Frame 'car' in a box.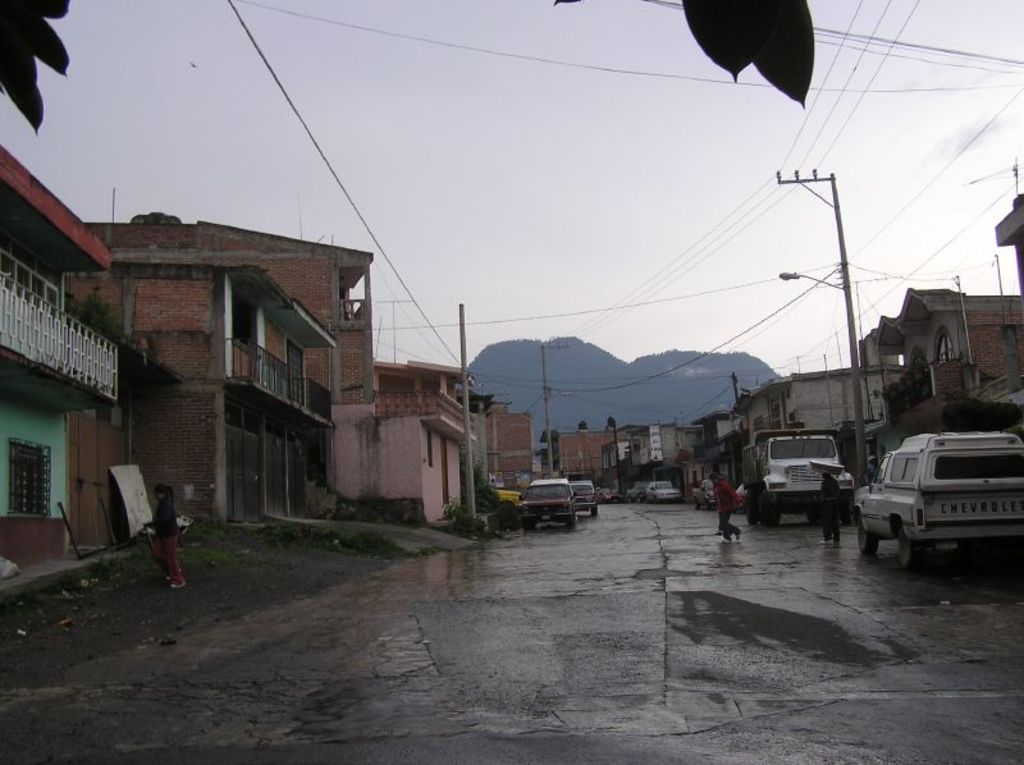
detection(573, 476, 598, 513).
